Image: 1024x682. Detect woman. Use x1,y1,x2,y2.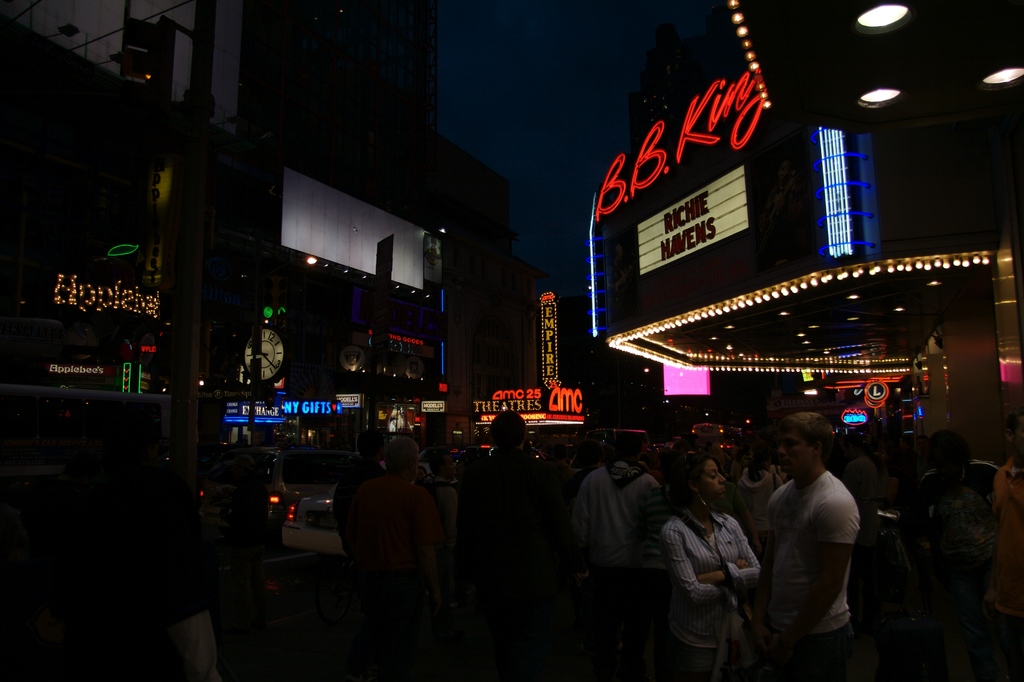
471,403,540,624.
